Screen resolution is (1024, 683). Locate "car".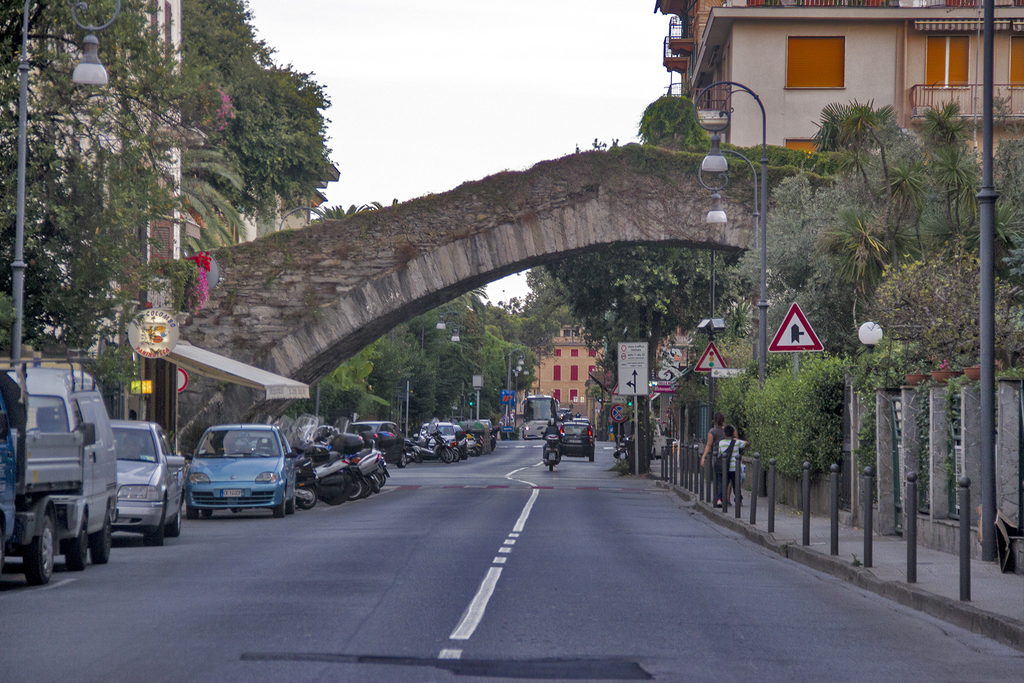
l=559, t=418, r=596, b=465.
